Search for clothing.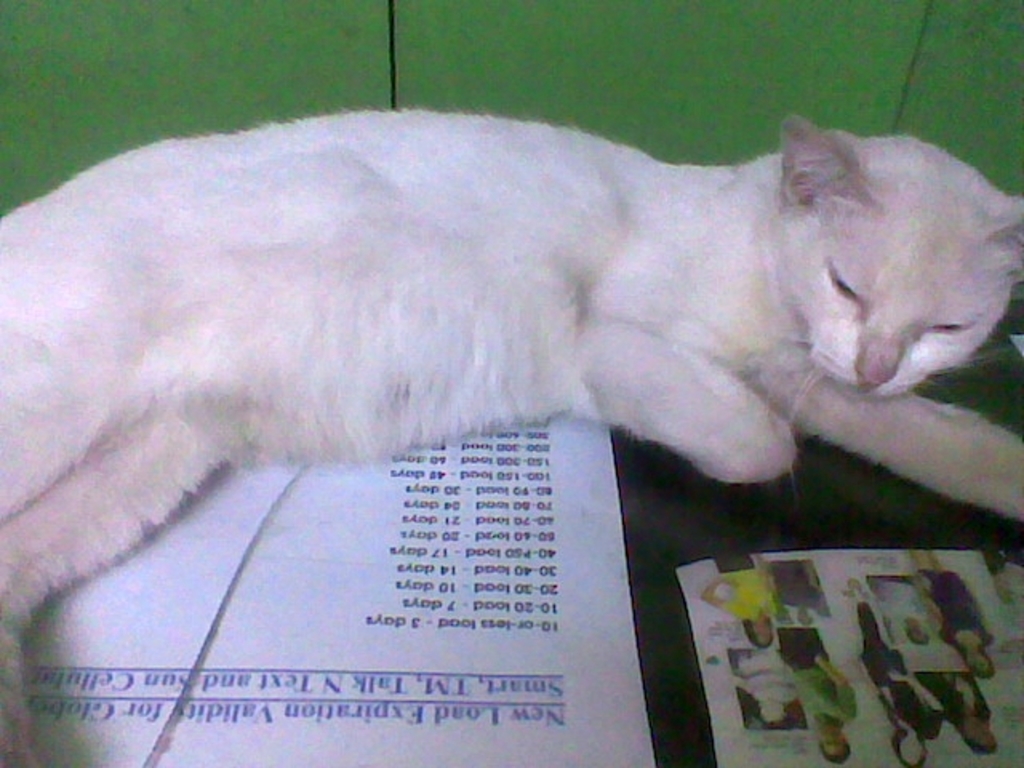
Found at locate(874, 573, 923, 618).
